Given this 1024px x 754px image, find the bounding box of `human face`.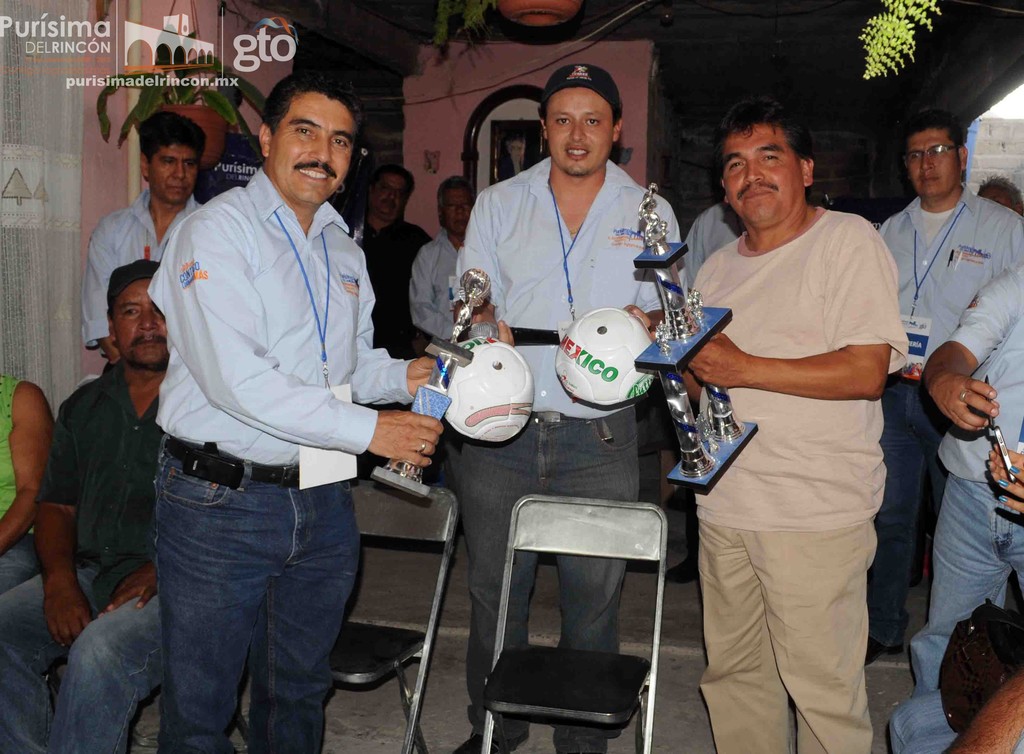
(left=441, top=185, right=477, bottom=237).
